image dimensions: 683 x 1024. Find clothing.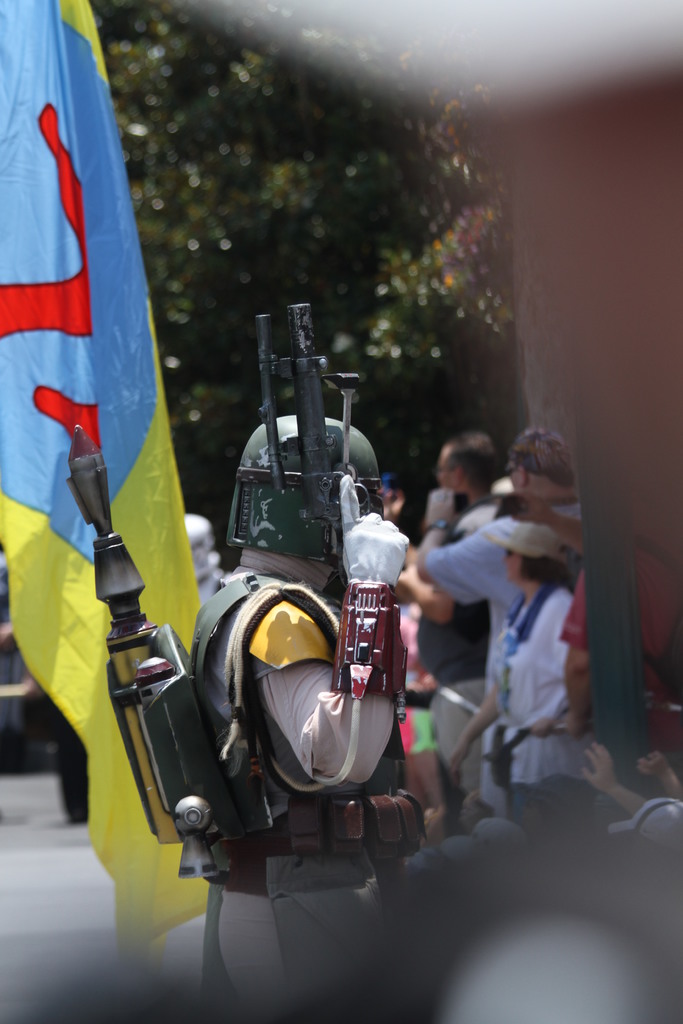
188 572 413 1023.
